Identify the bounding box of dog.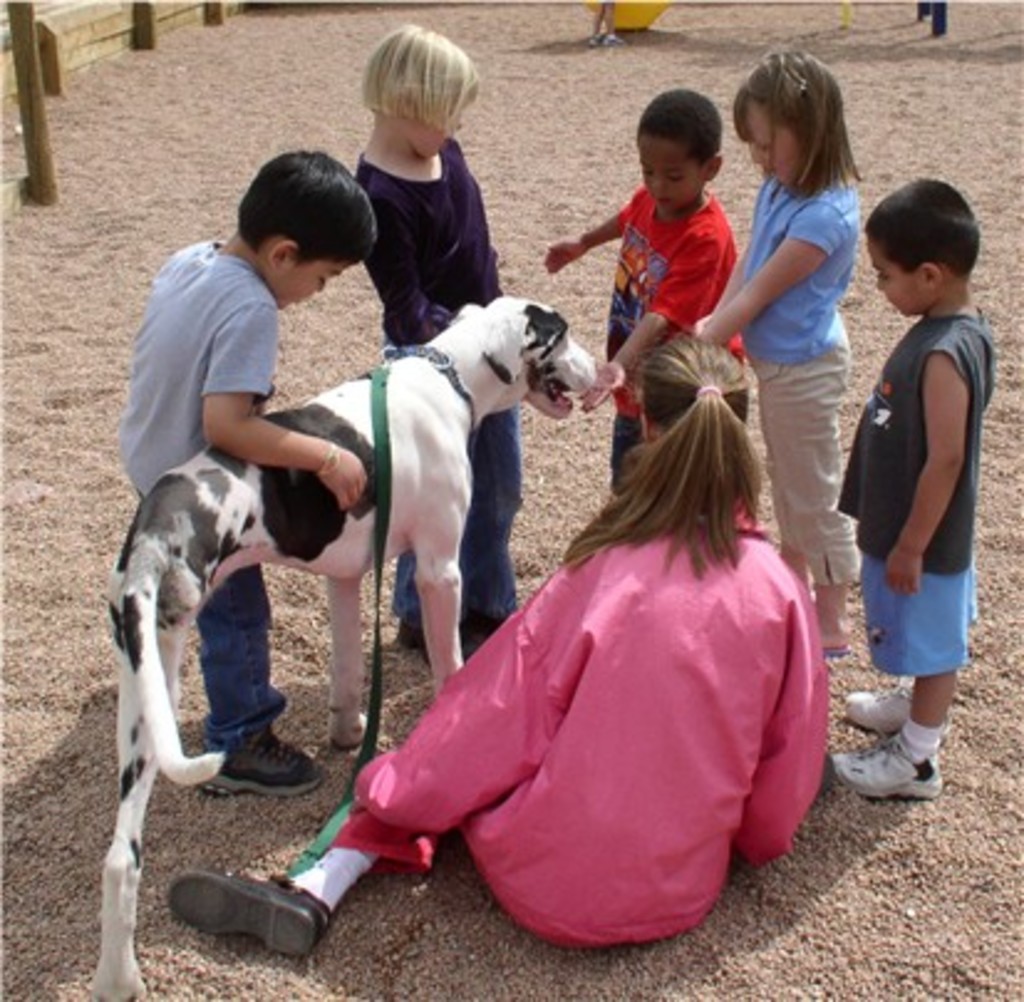
79:293:600:1000.
